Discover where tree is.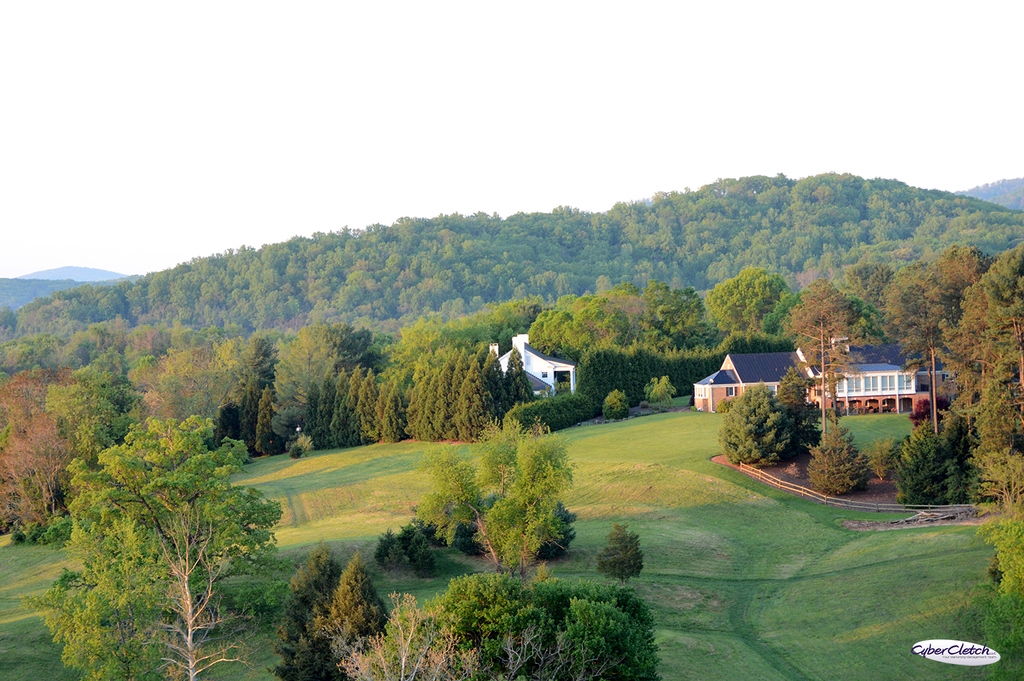
Discovered at [447,349,473,394].
